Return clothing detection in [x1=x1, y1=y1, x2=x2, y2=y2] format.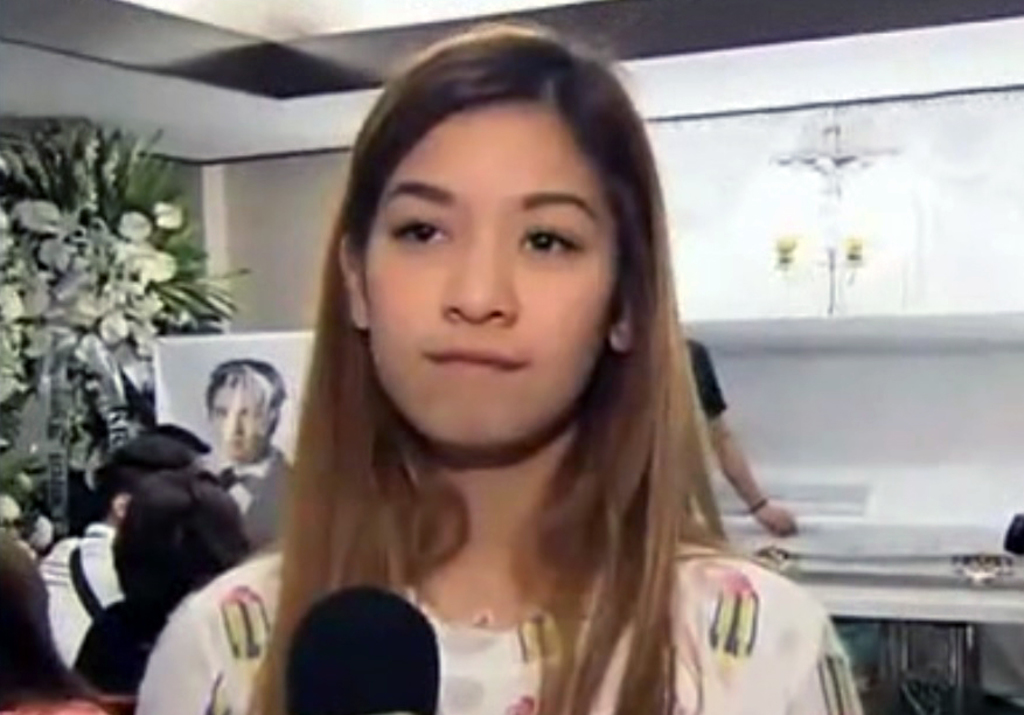
[x1=134, y1=540, x2=863, y2=714].
